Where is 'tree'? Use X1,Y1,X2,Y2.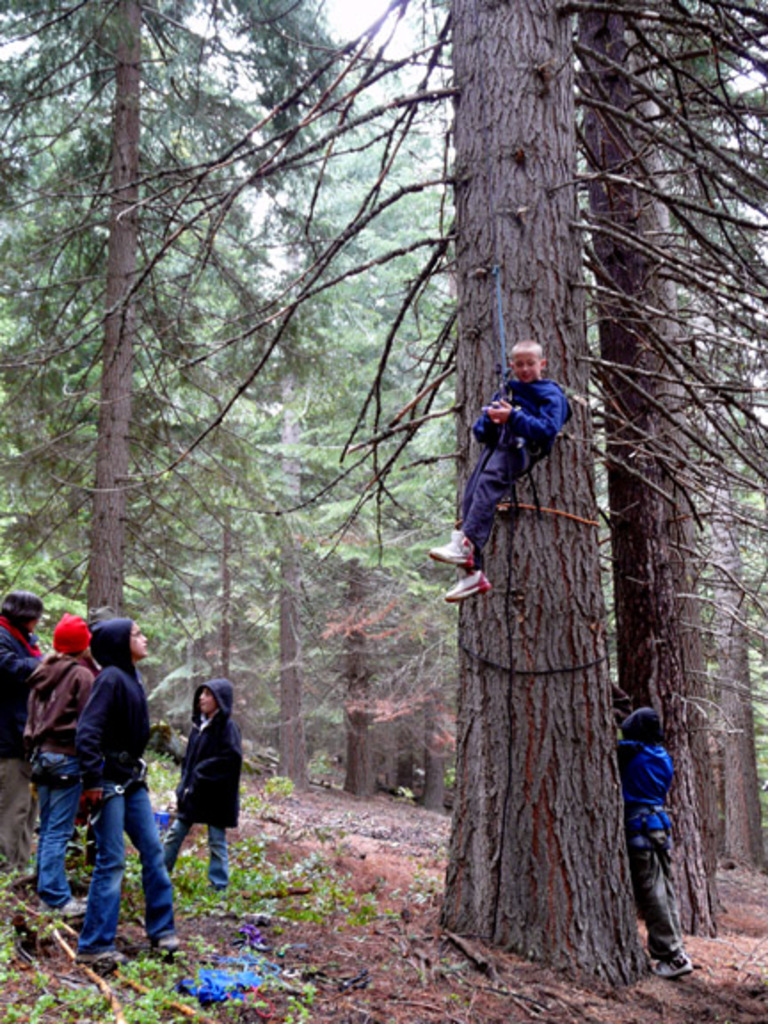
0,0,356,665.
